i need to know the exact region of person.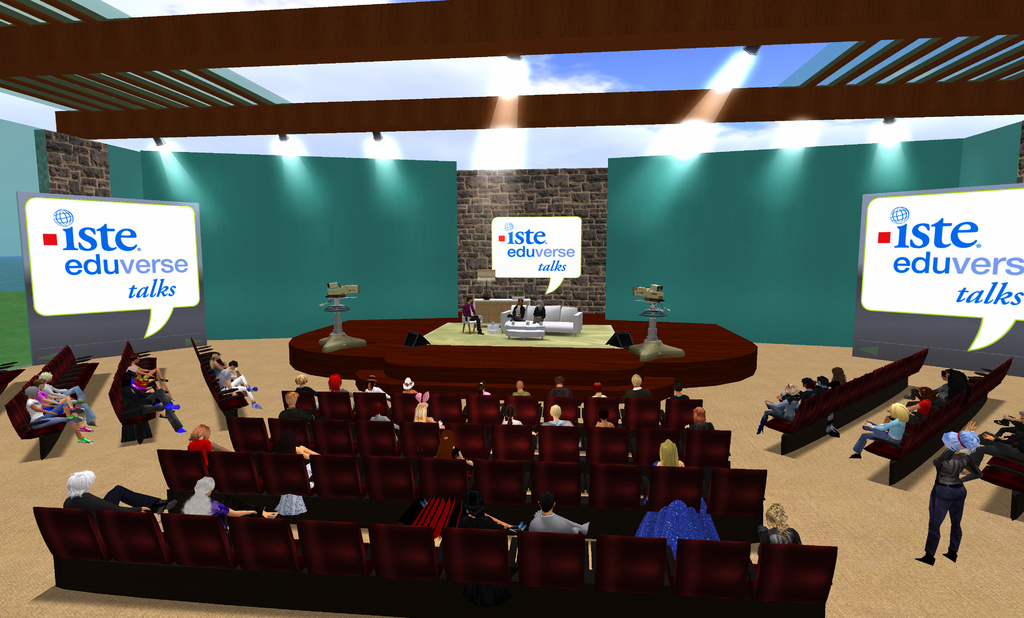
Region: 755 500 801 558.
